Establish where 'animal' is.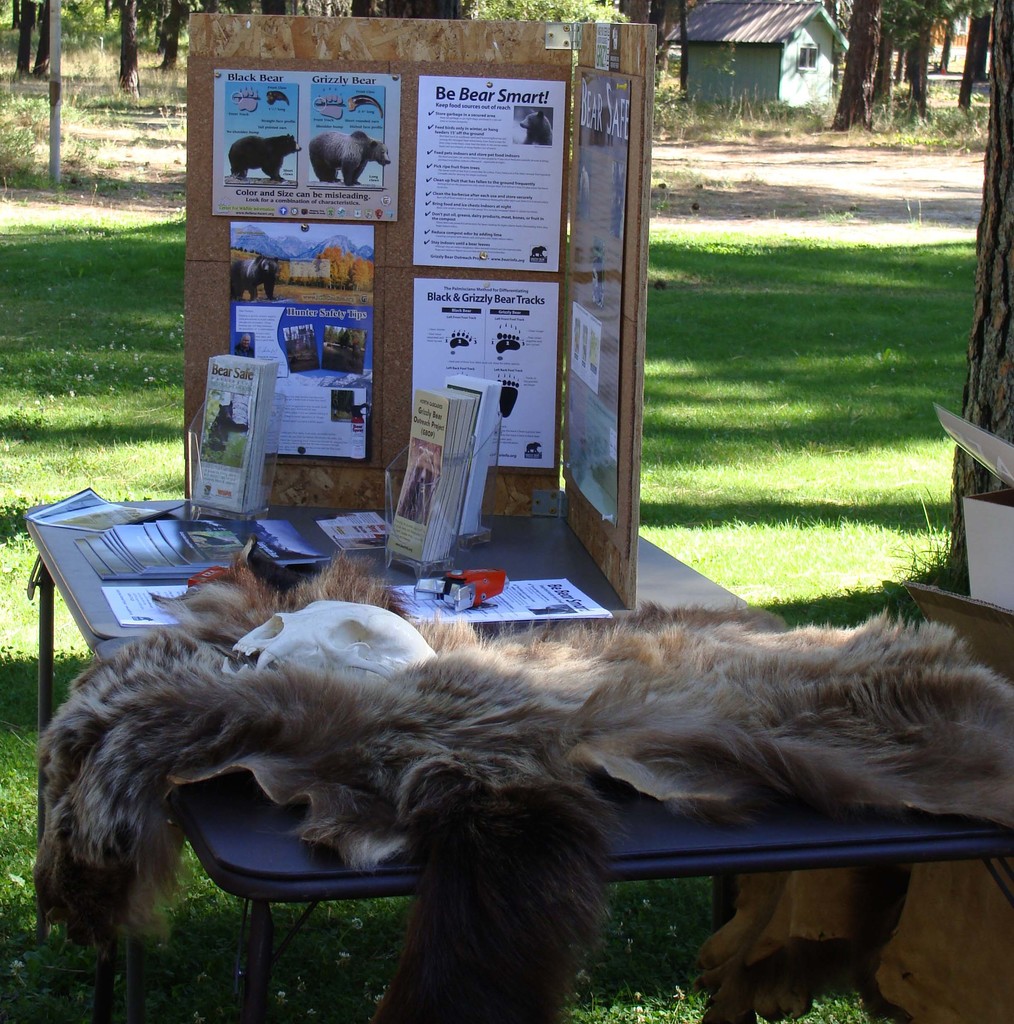
Established at 209:404:251:455.
